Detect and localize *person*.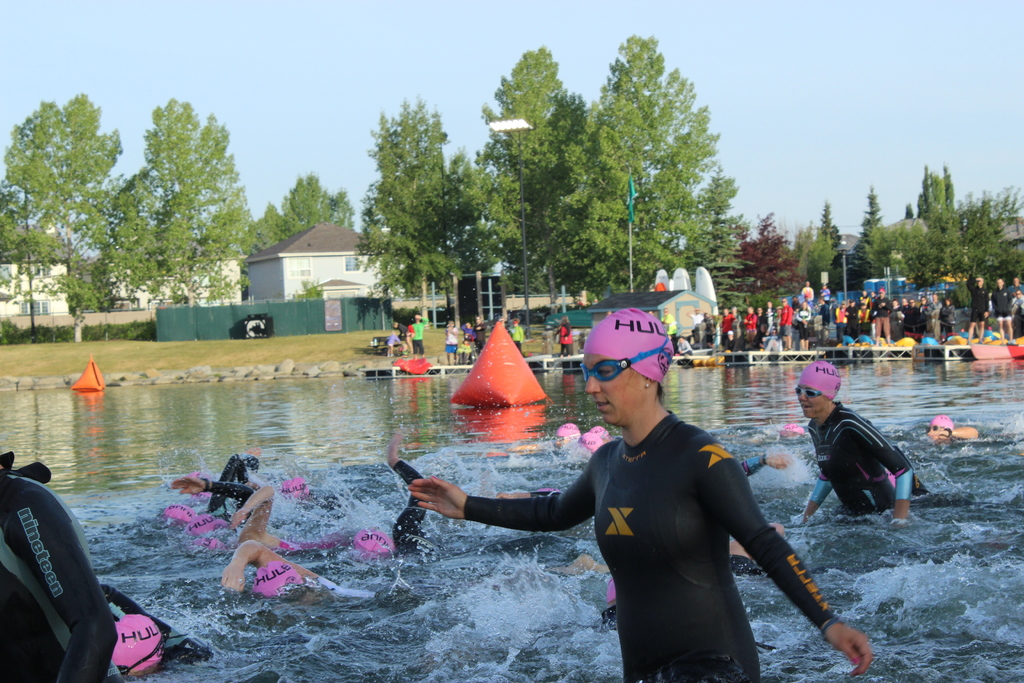
Localized at [995, 283, 1013, 336].
